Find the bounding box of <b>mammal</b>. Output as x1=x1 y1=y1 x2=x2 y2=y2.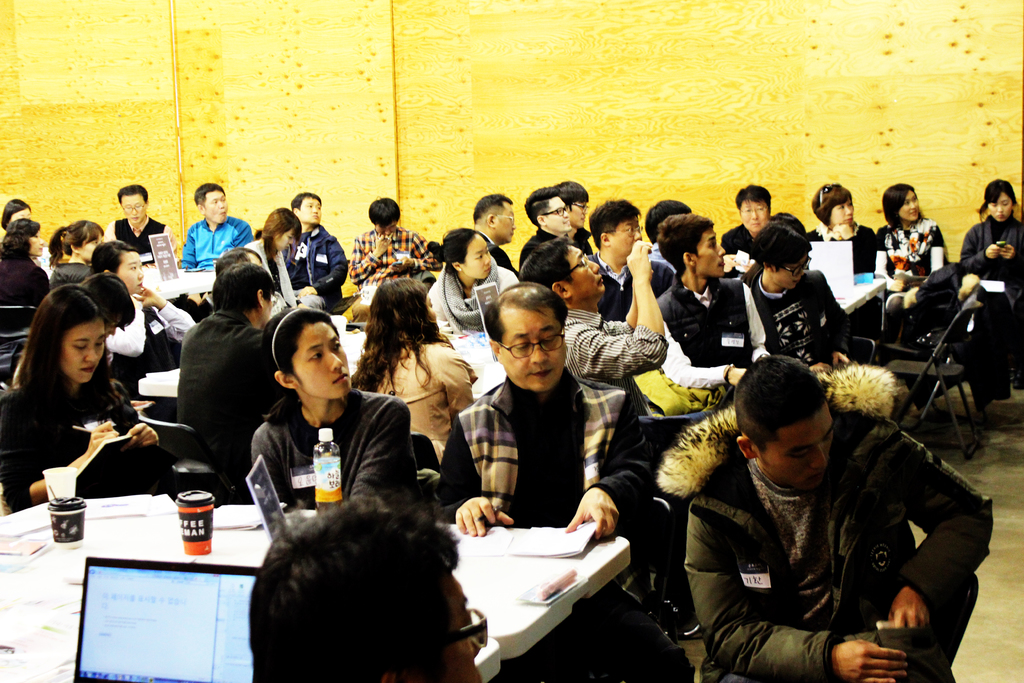
x1=873 y1=179 x2=957 y2=406.
